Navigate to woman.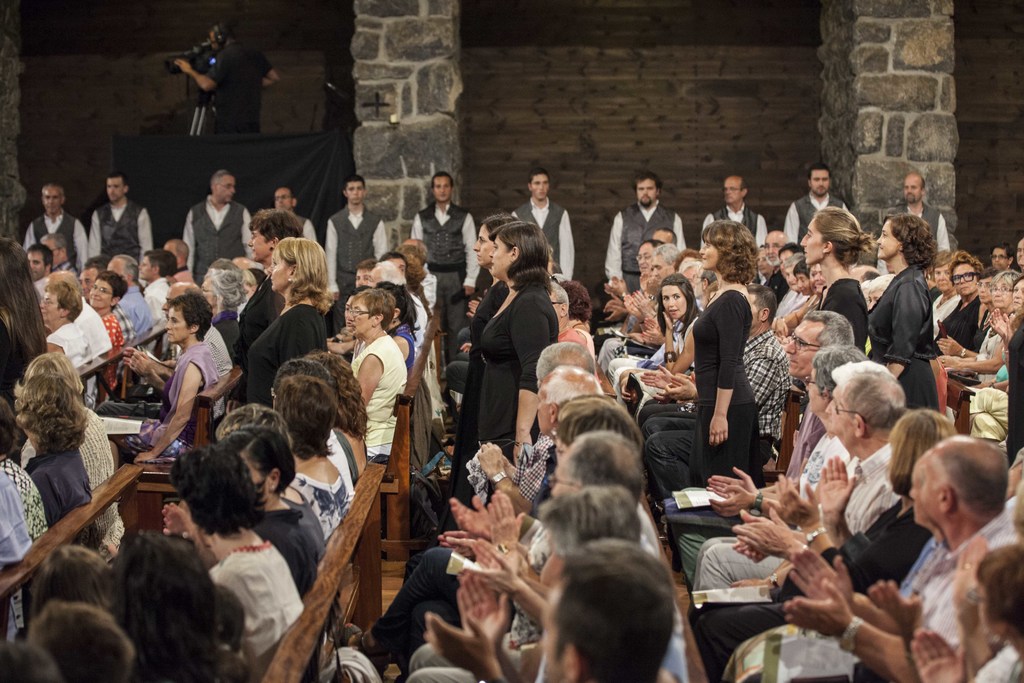
Navigation target: 88,271,129,402.
